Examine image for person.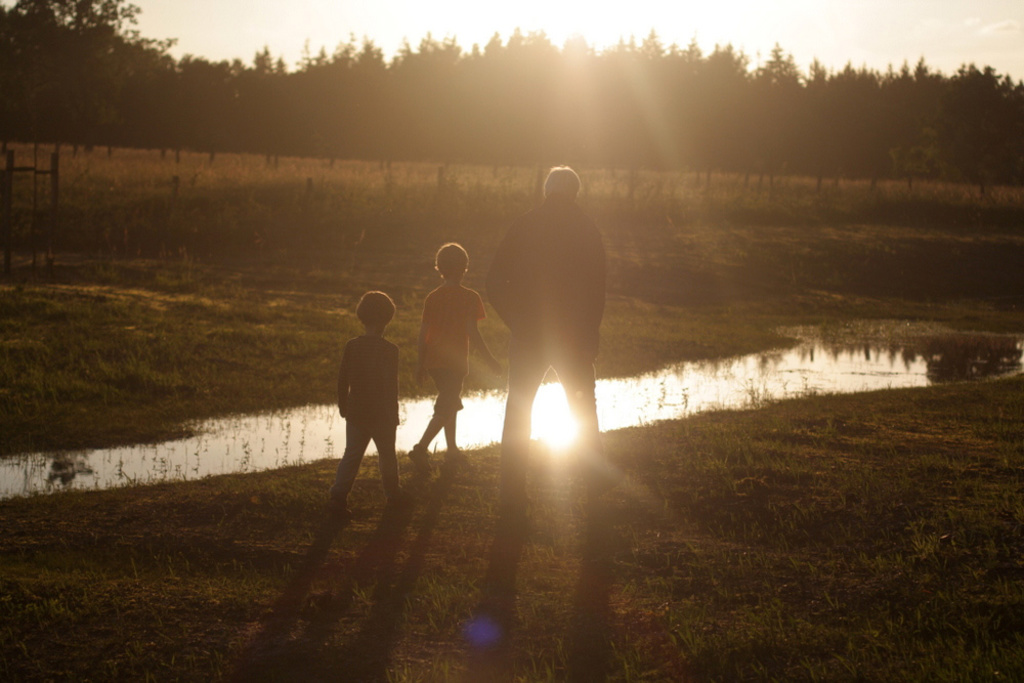
Examination result: (326, 285, 404, 511).
